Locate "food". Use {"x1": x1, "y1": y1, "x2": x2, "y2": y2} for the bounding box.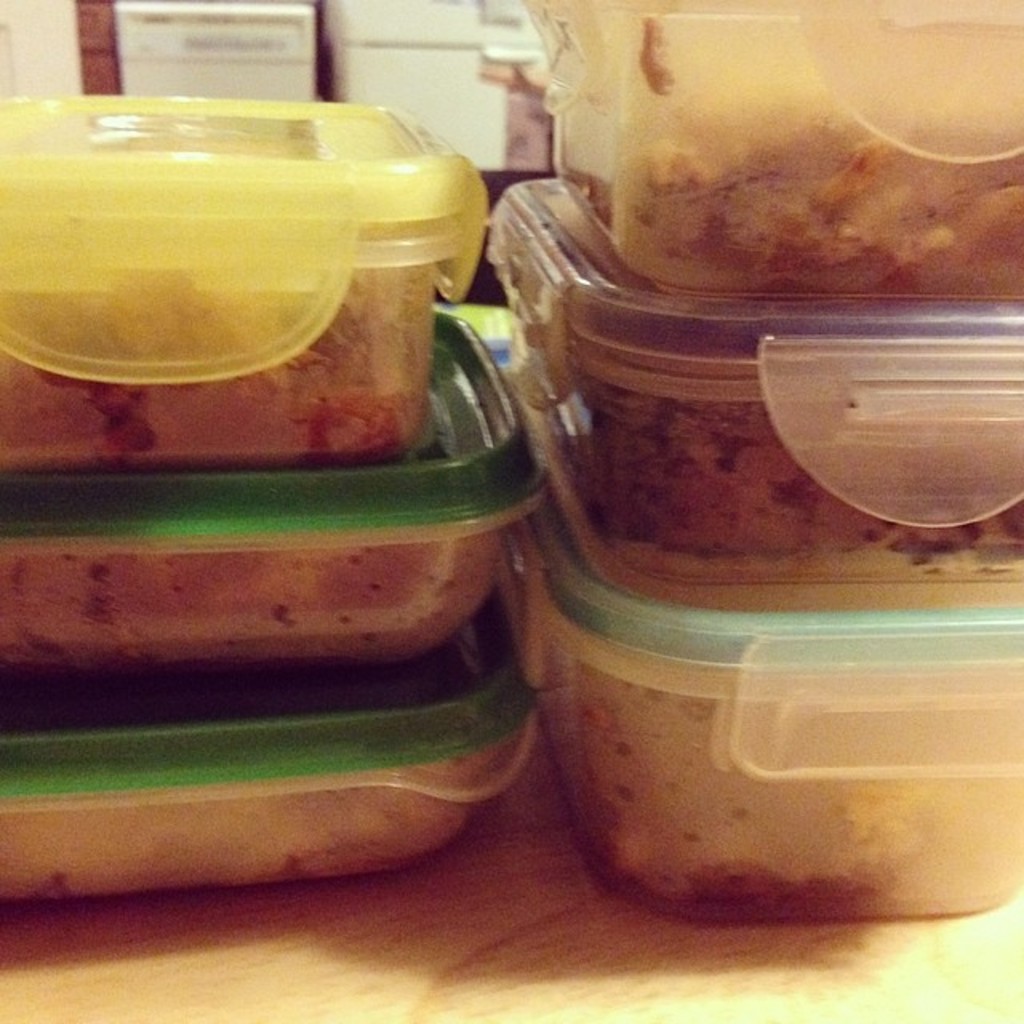
{"x1": 506, "y1": 336, "x2": 1022, "y2": 555}.
